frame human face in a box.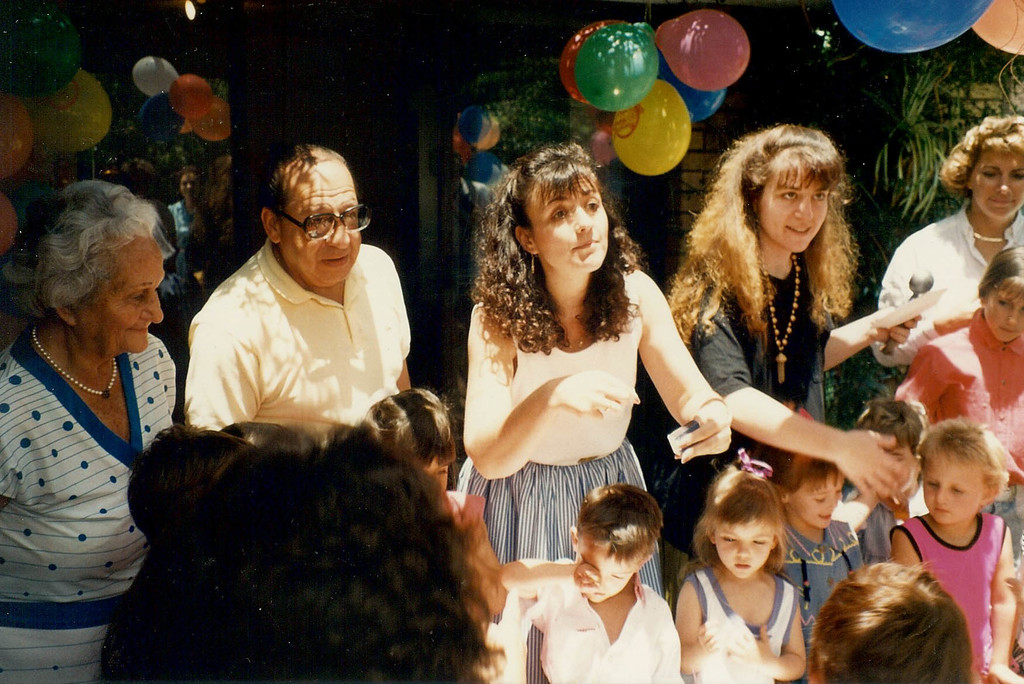
(976, 273, 1023, 344).
